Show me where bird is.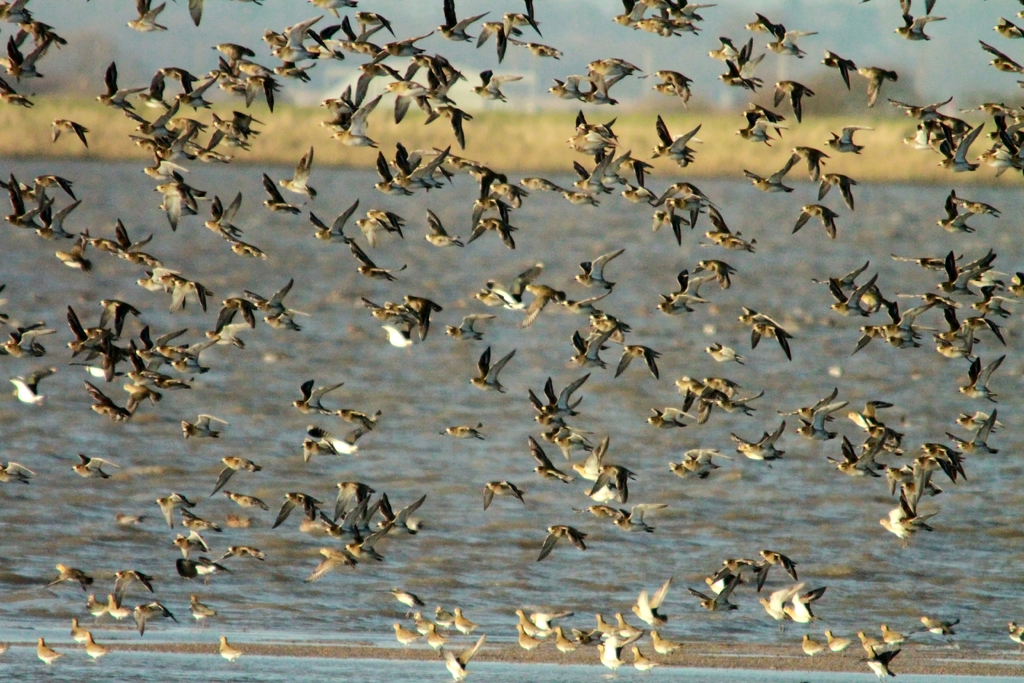
bird is at region(563, 623, 607, 645).
